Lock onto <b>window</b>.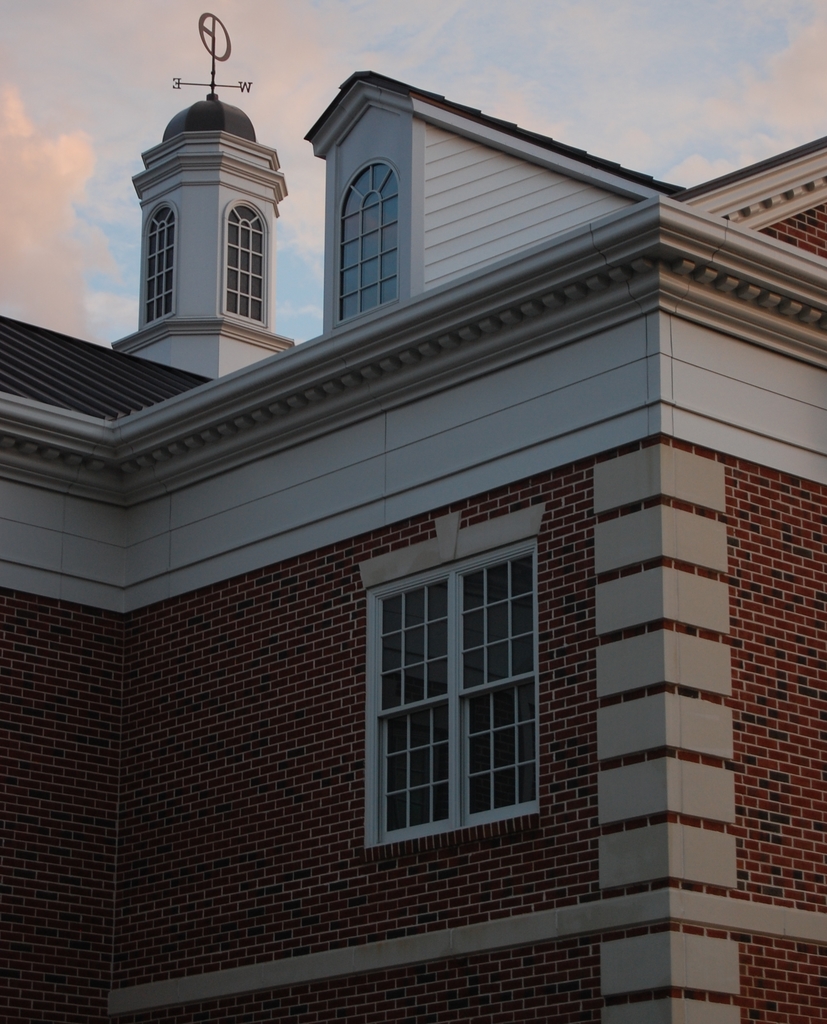
Locked: 227/199/266/328.
